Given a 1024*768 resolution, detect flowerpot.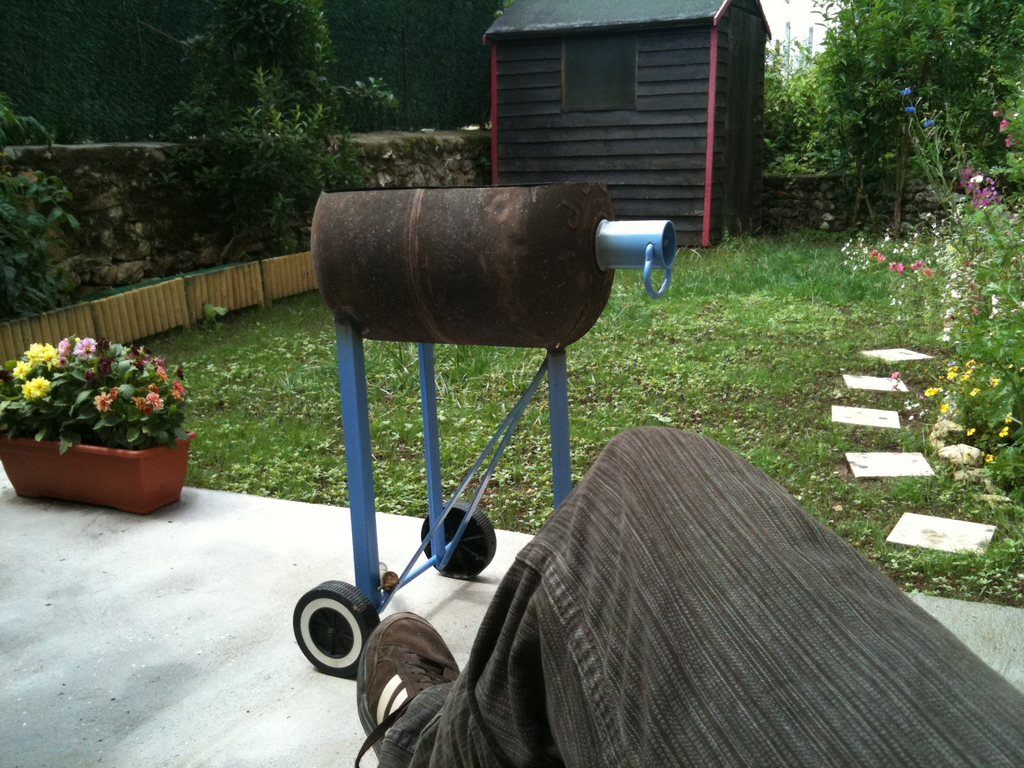
(0, 417, 196, 515).
